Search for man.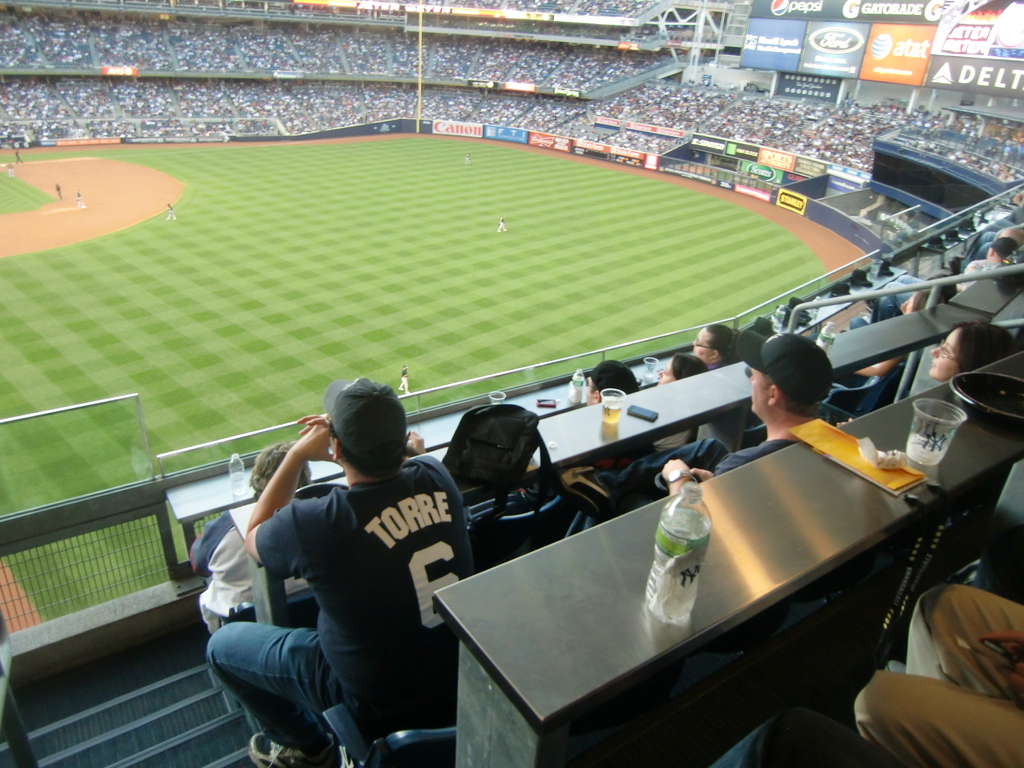
Found at box(463, 155, 472, 166).
